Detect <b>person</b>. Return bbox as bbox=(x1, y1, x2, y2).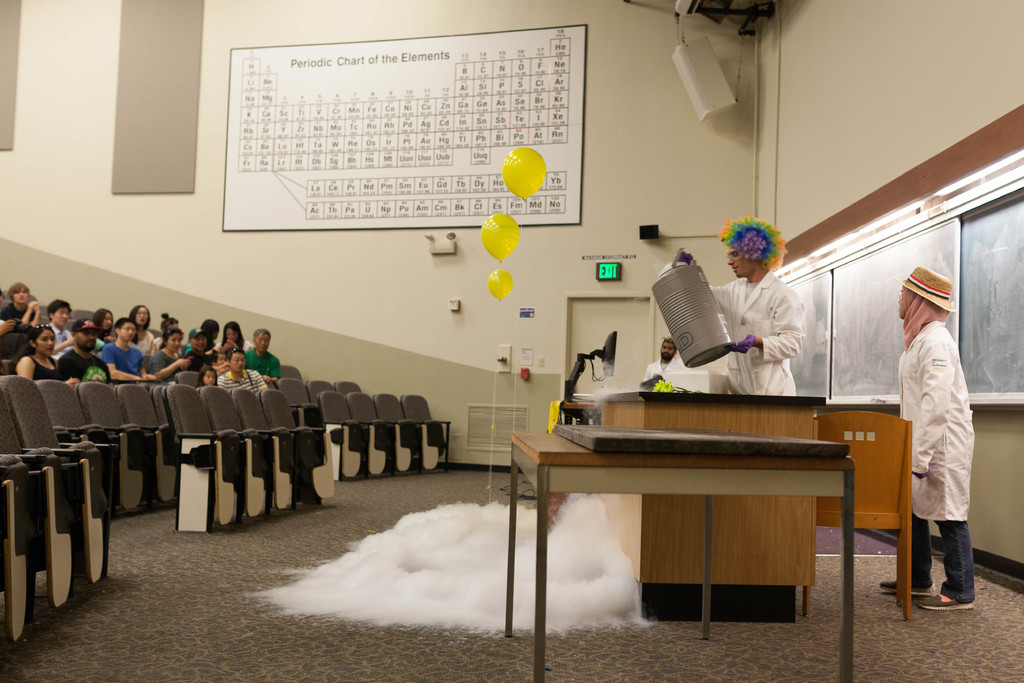
bbox=(675, 218, 805, 389).
